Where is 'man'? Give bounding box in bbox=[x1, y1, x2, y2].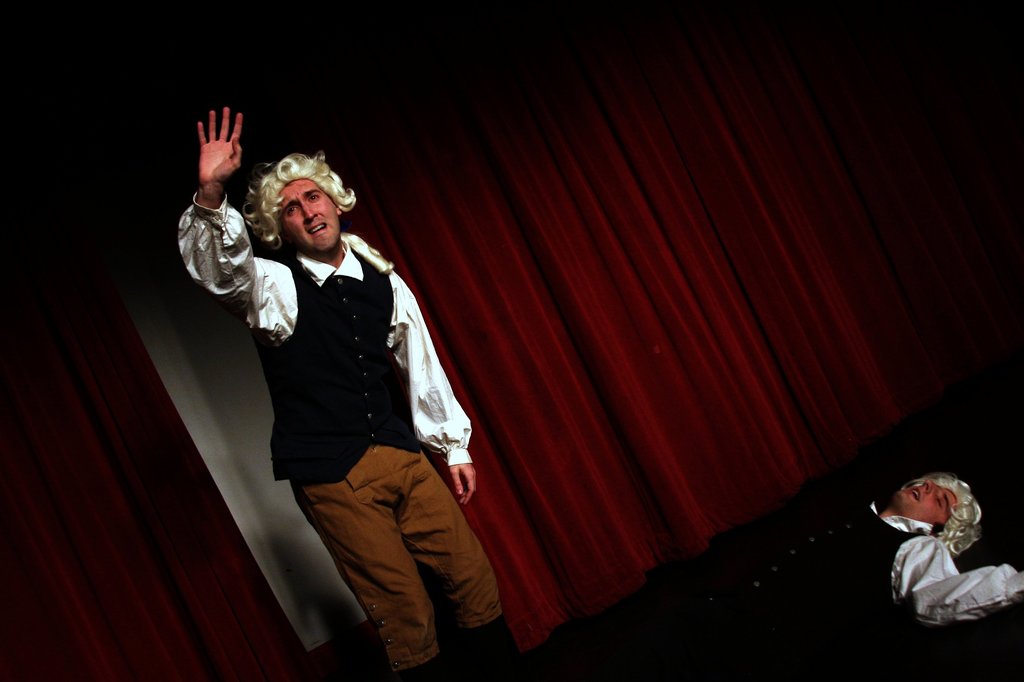
bbox=[165, 103, 522, 681].
